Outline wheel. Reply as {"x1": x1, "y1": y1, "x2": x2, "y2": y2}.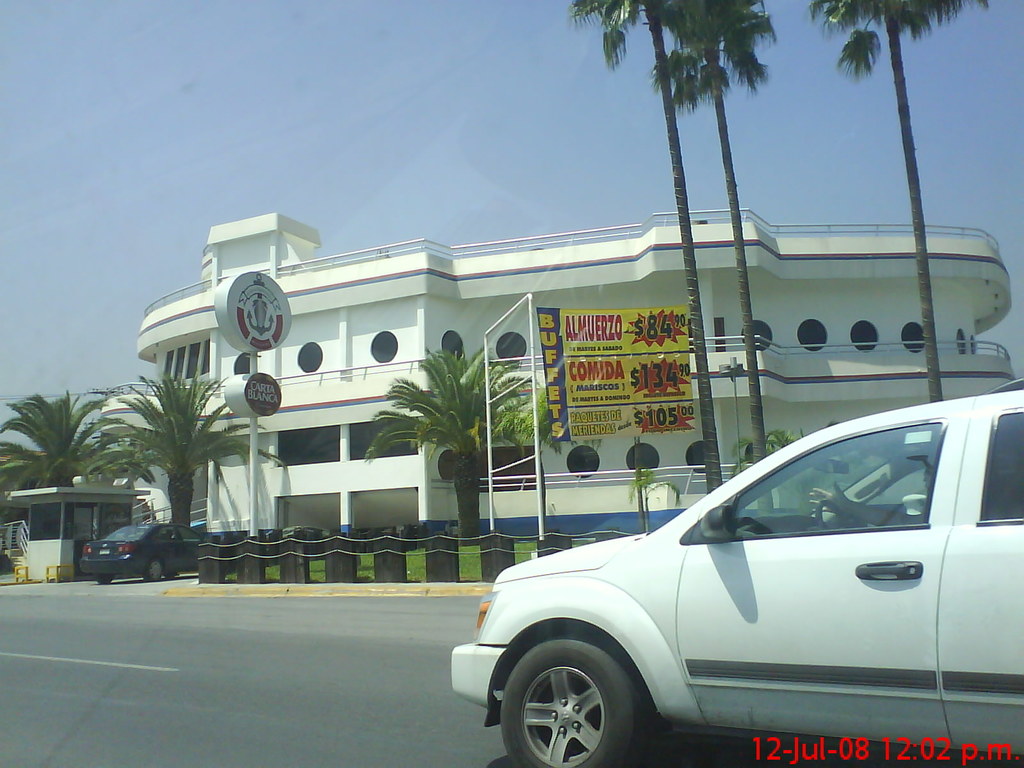
{"x1": 504, "y1": 632, "x2": 659, "y2": 767}.
